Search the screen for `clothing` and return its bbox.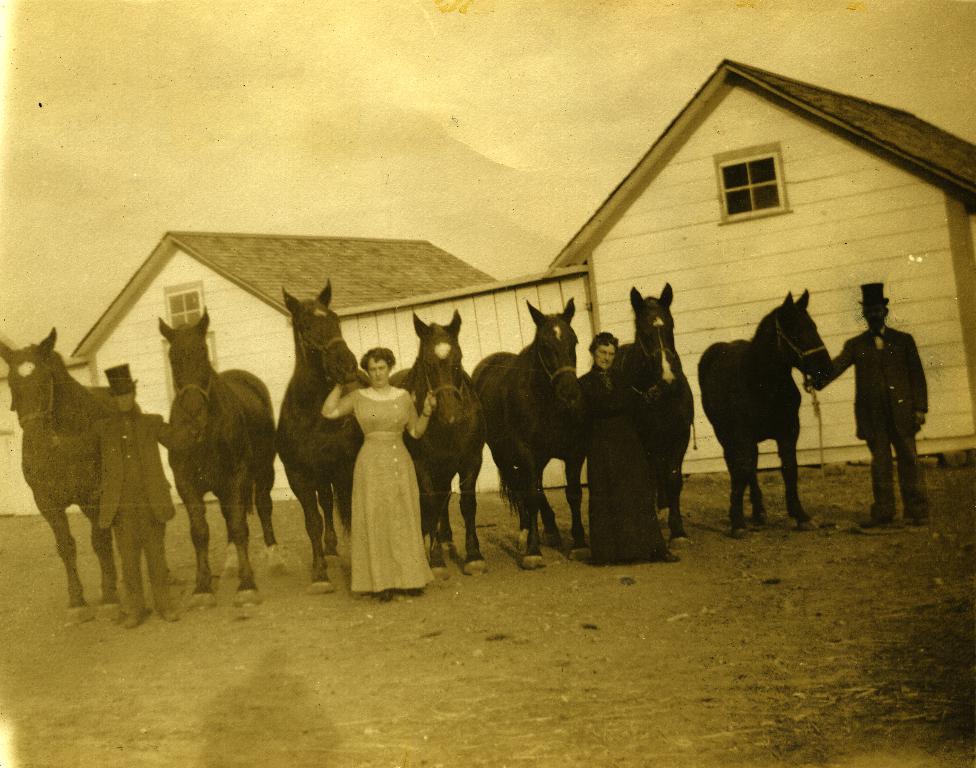
Found: <box>62,409,174,611</box>.
